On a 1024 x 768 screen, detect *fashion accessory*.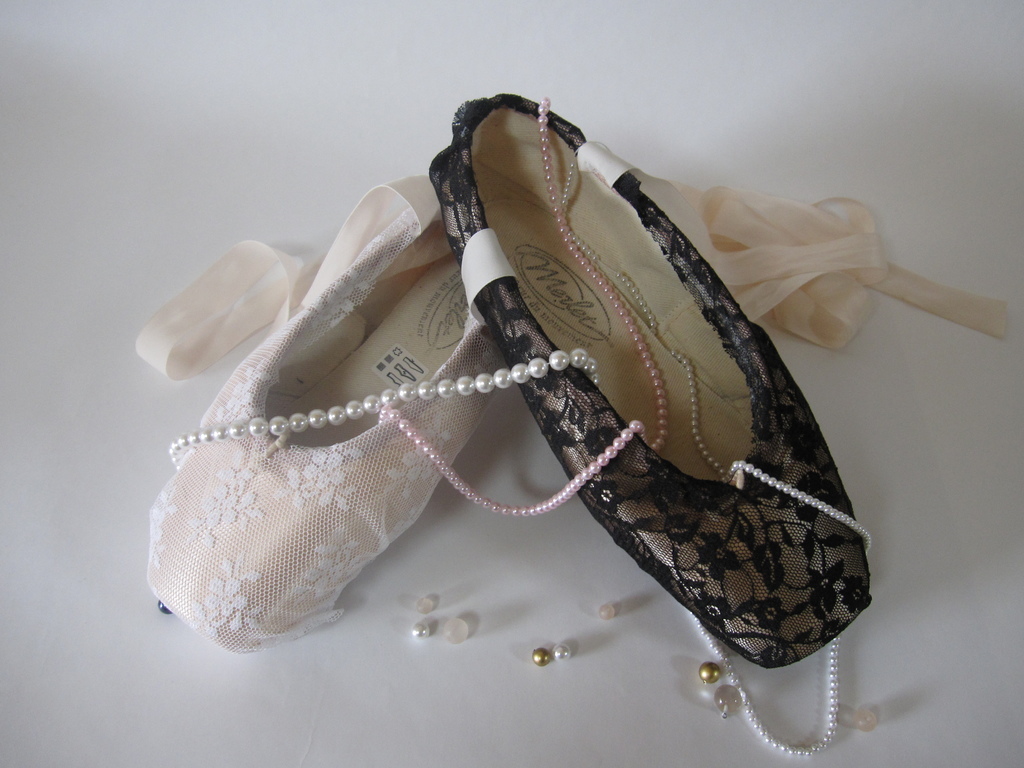
region(682, 460, 873, 761).
